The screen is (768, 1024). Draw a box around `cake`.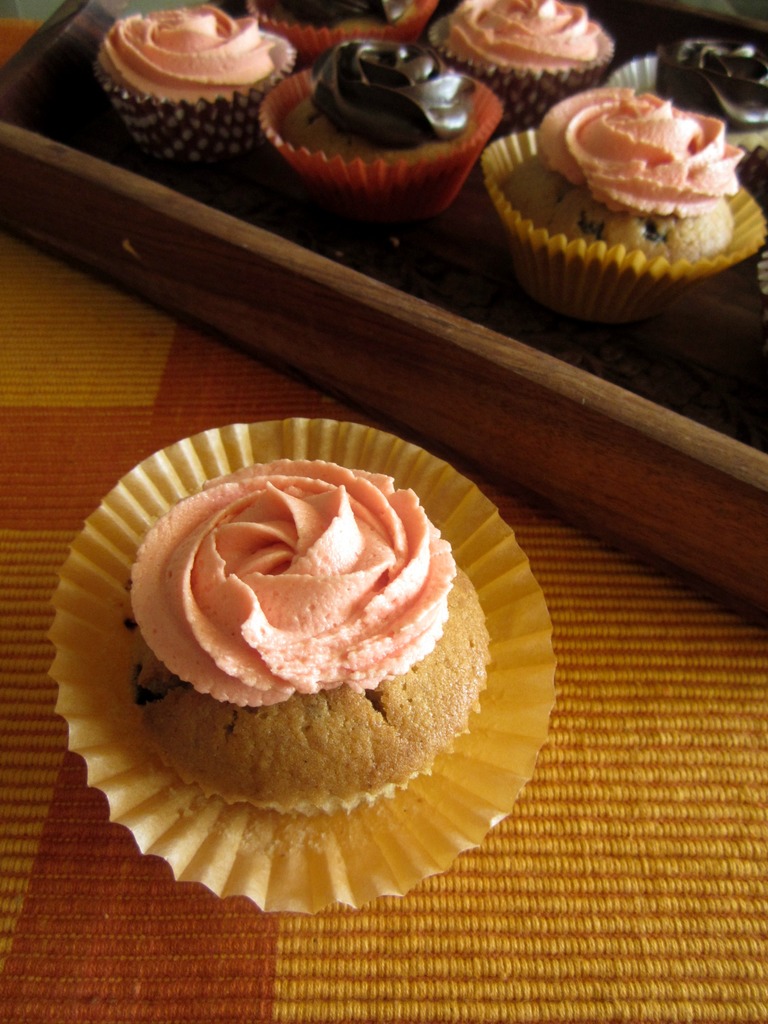
locate(434, 0, 625, 118).
